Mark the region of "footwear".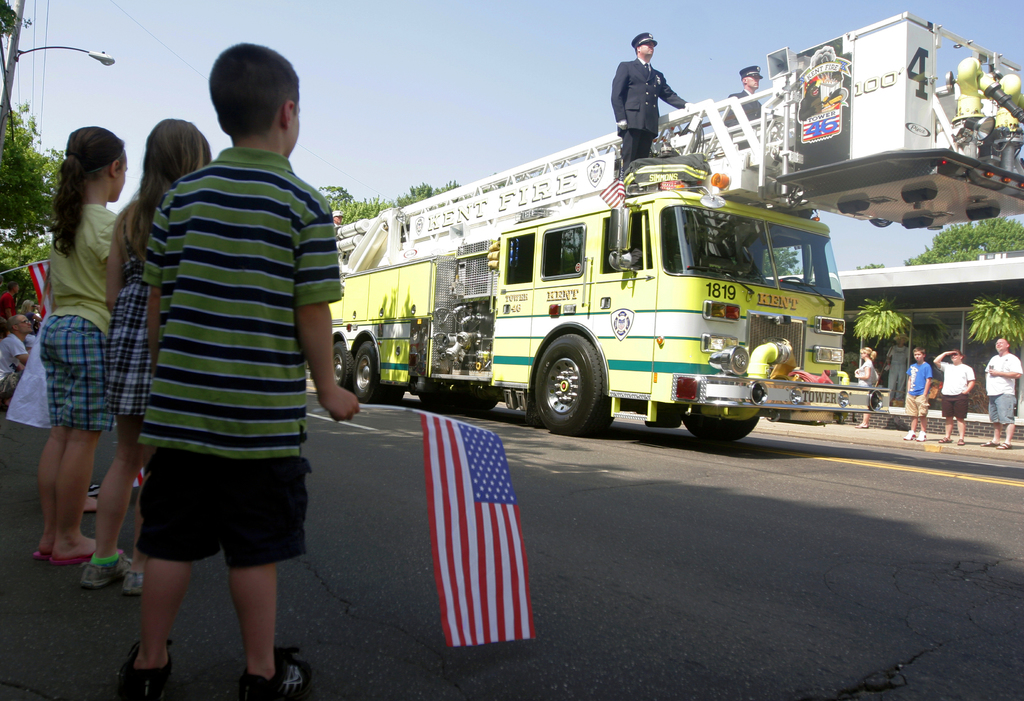
Region: [left=995, top=441, right=1013, bottom=449].
